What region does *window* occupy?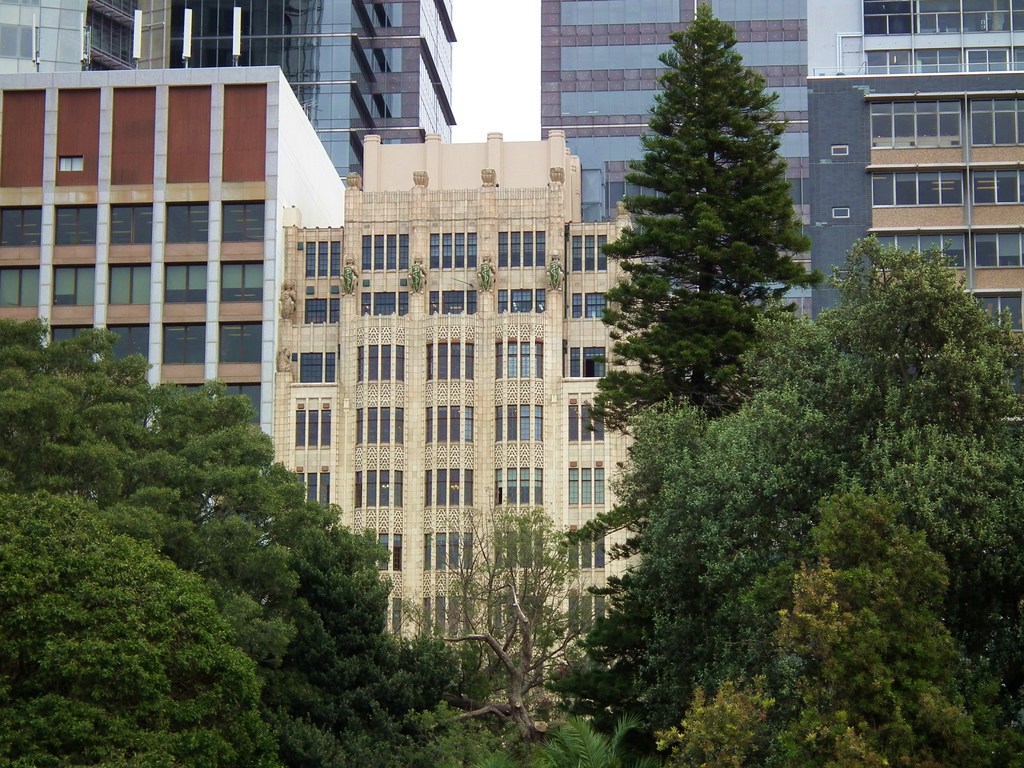
<box>108,196,154,245</box>.
